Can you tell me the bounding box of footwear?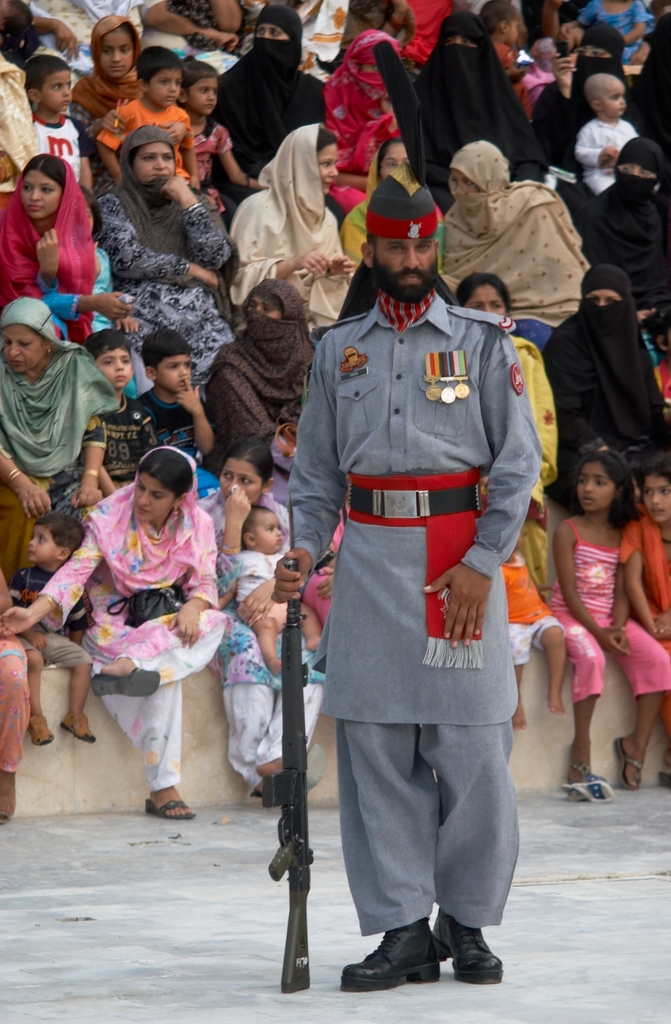
<box>565,758,602,781</box>.
